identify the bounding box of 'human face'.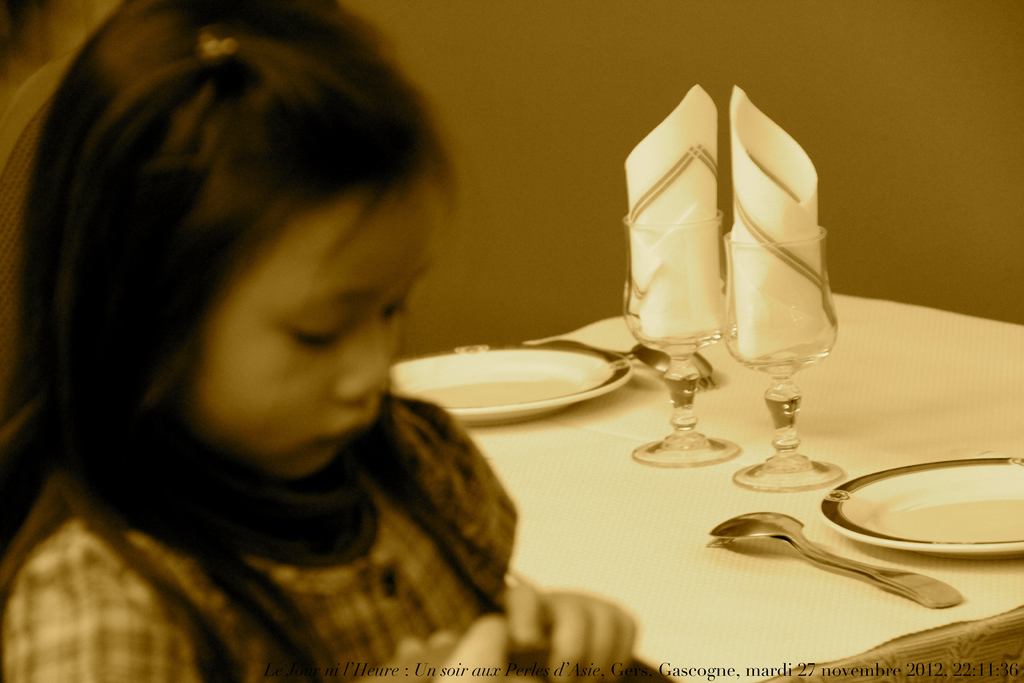
x1=203, y1=186, x2=442, y2=486.
